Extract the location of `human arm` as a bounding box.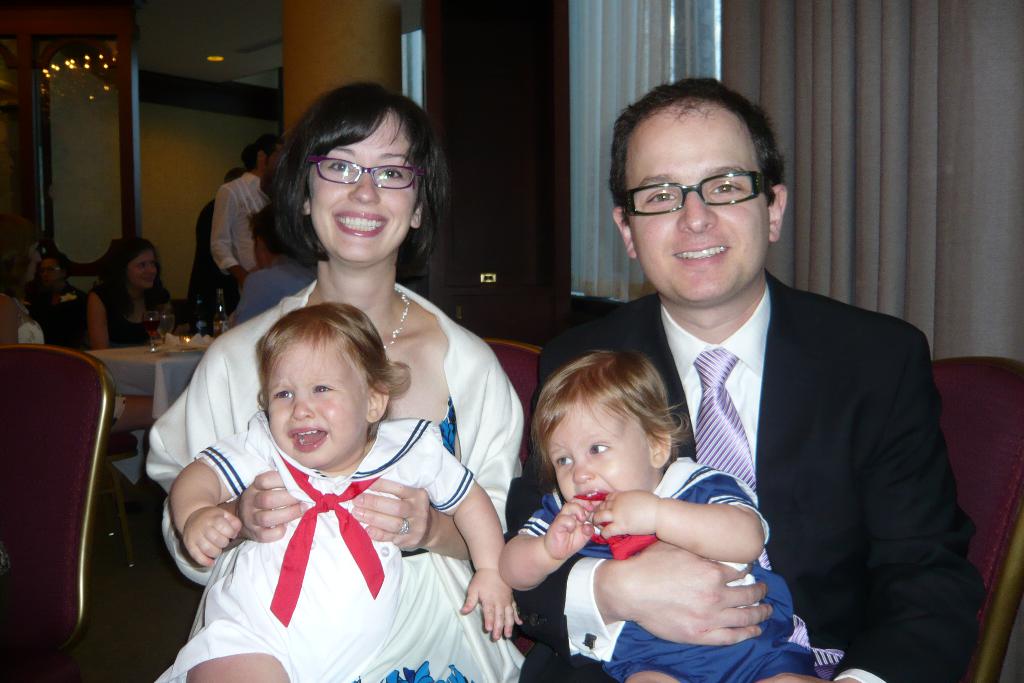
locate(595, 472, 764, 564).
